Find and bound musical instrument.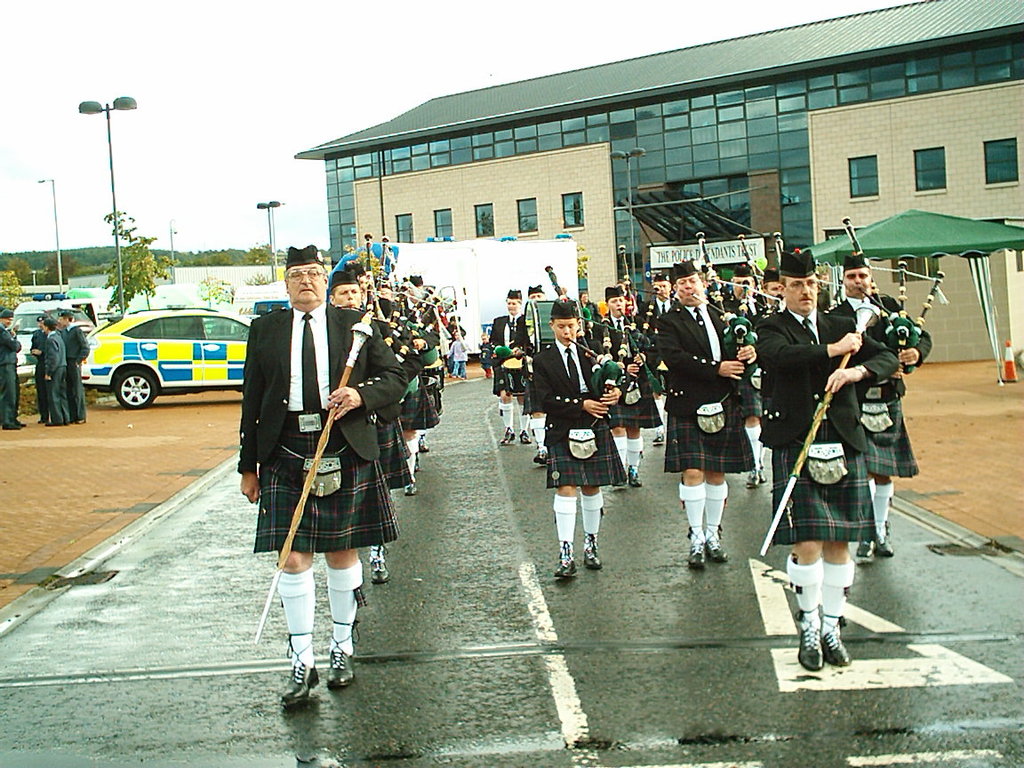
Bound: <box>623,244,669,343</box>.
